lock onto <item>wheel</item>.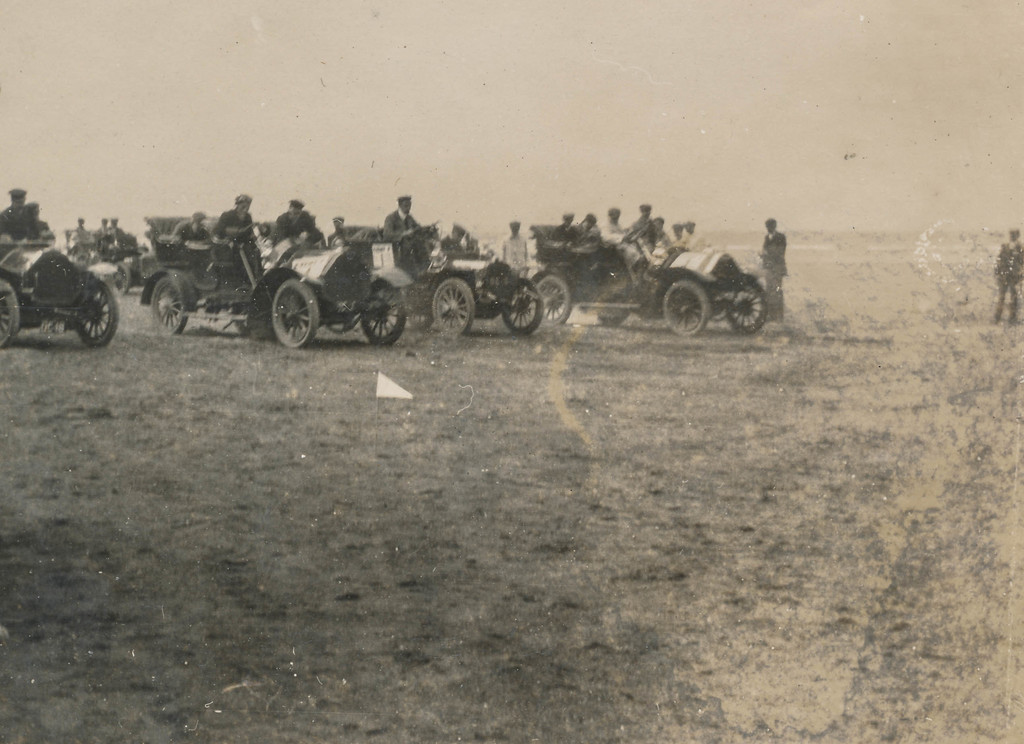
Locked: x1=148, y1=276, x2=187, y2=336.
